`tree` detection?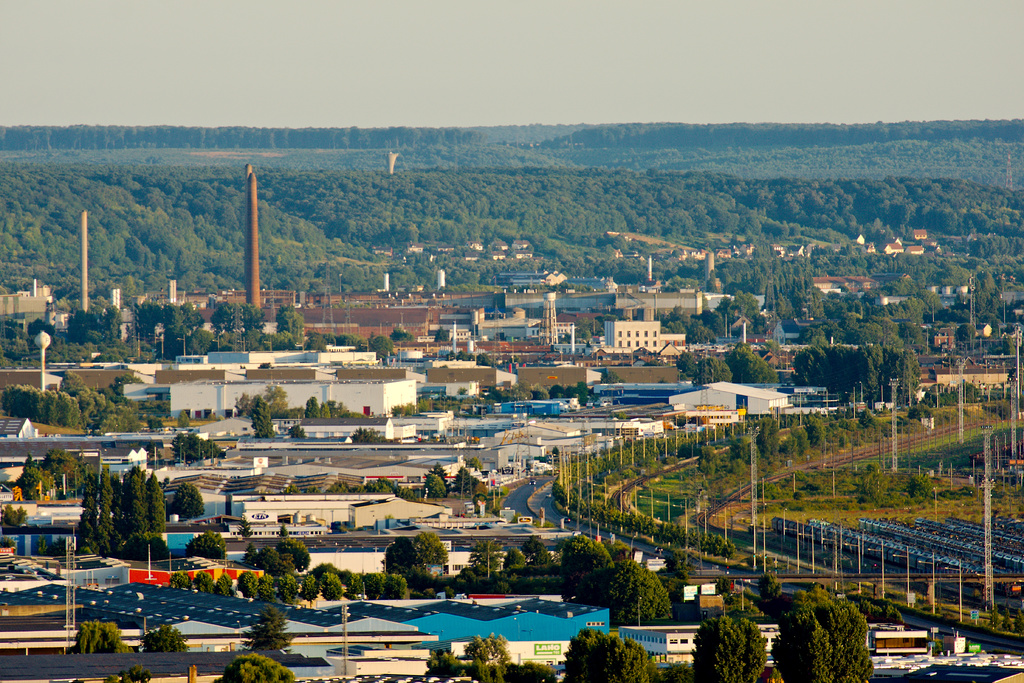
l=769, t=592, r=833, b=682
